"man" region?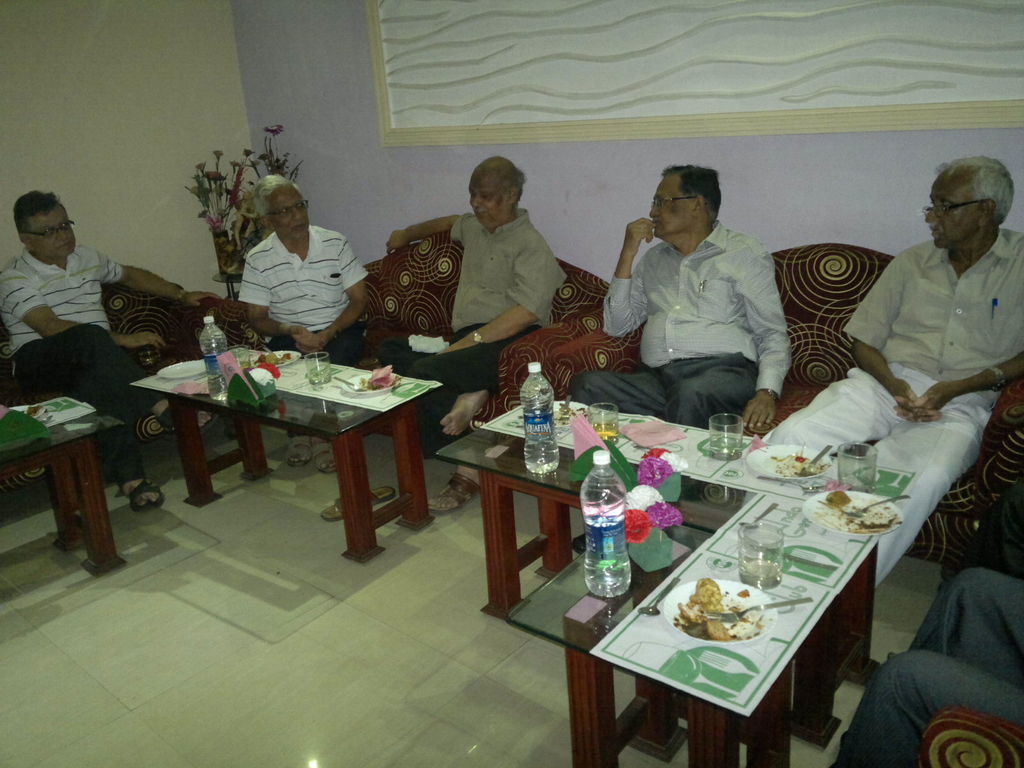
locate(0, 188, 223, 512)
